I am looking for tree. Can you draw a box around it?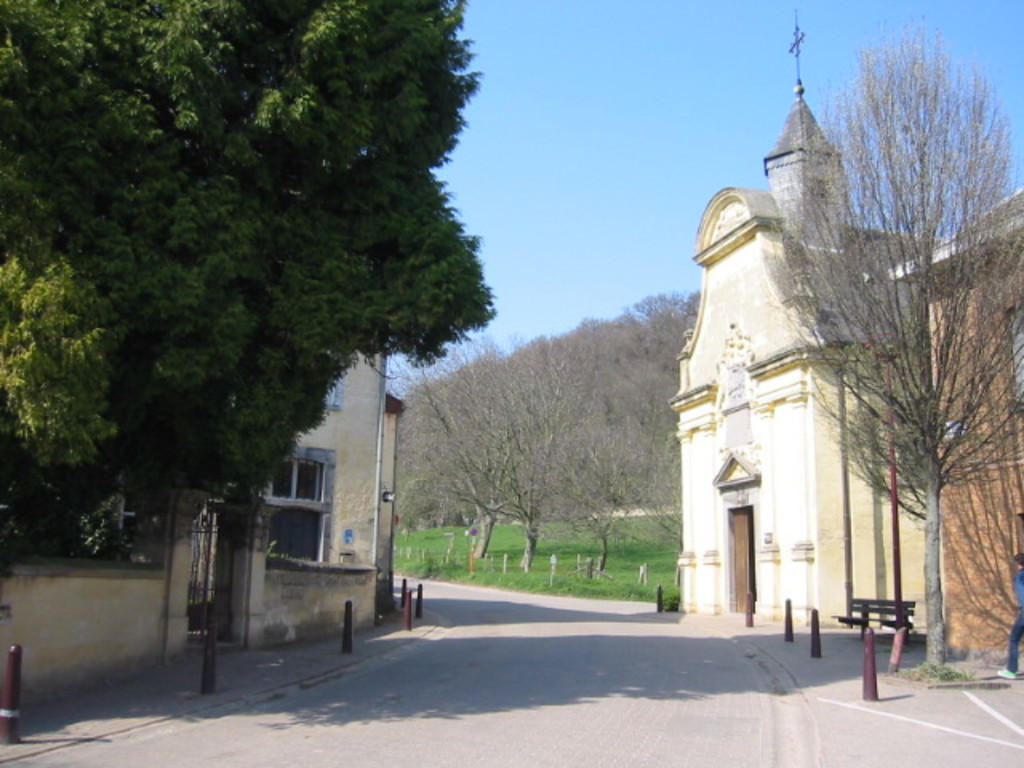
Sure, the bounding box is 387,315,547,576.
